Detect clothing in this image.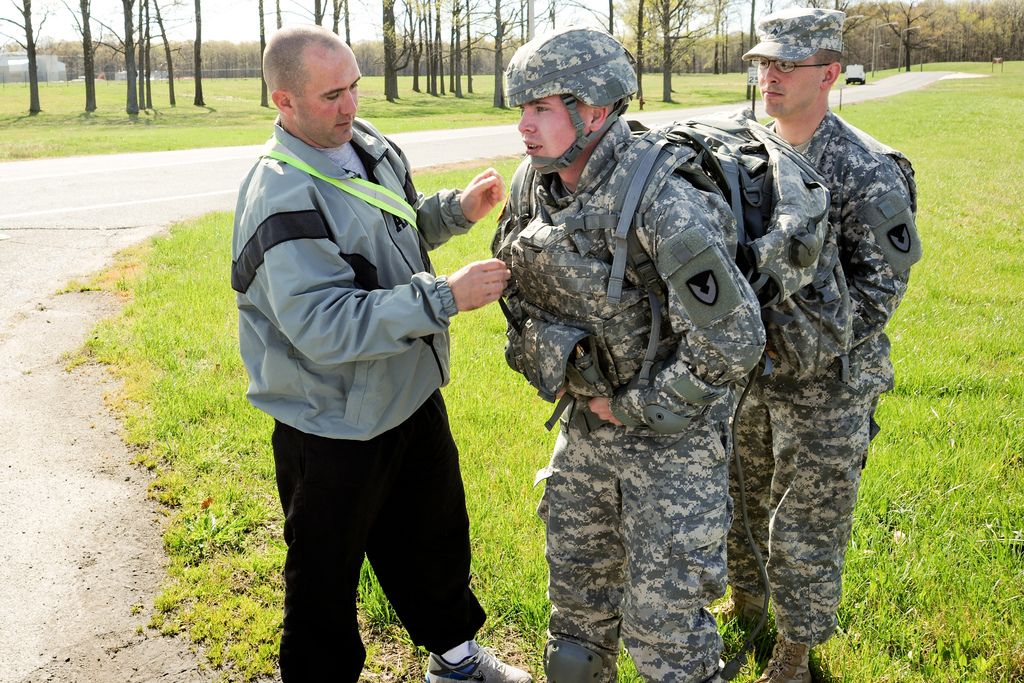
Detection: bbox=(728, 107, 911, 651).
